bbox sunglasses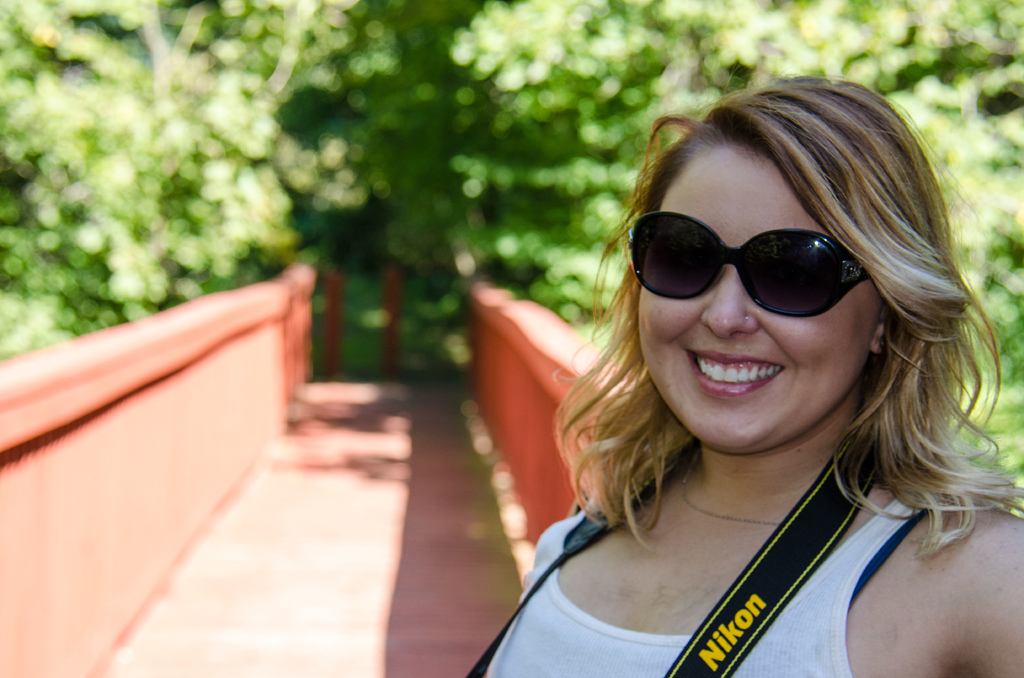
l=630, t=211, r=872, b=316
